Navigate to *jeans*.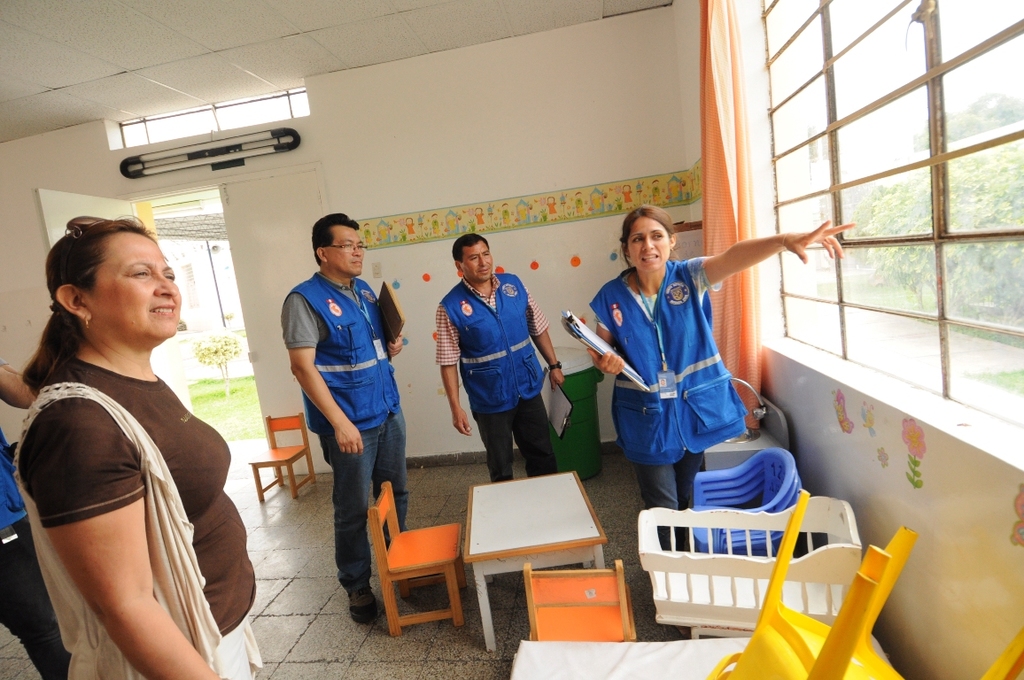
Navigation target: rect(307, 411, 404, 610).
